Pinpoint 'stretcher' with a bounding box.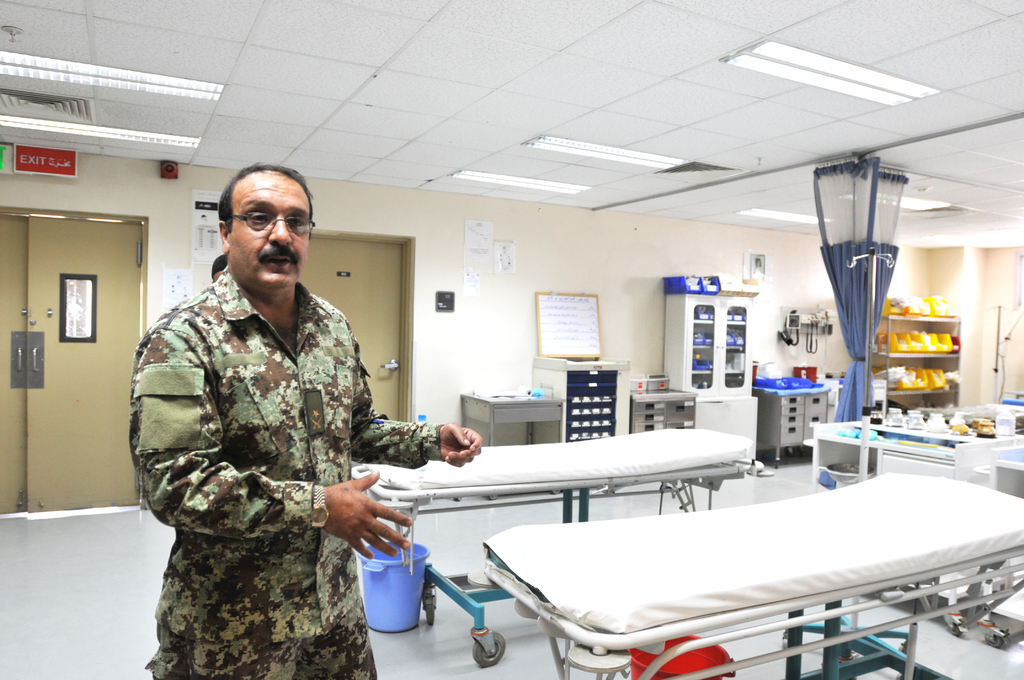
[463,463,1023,679].
